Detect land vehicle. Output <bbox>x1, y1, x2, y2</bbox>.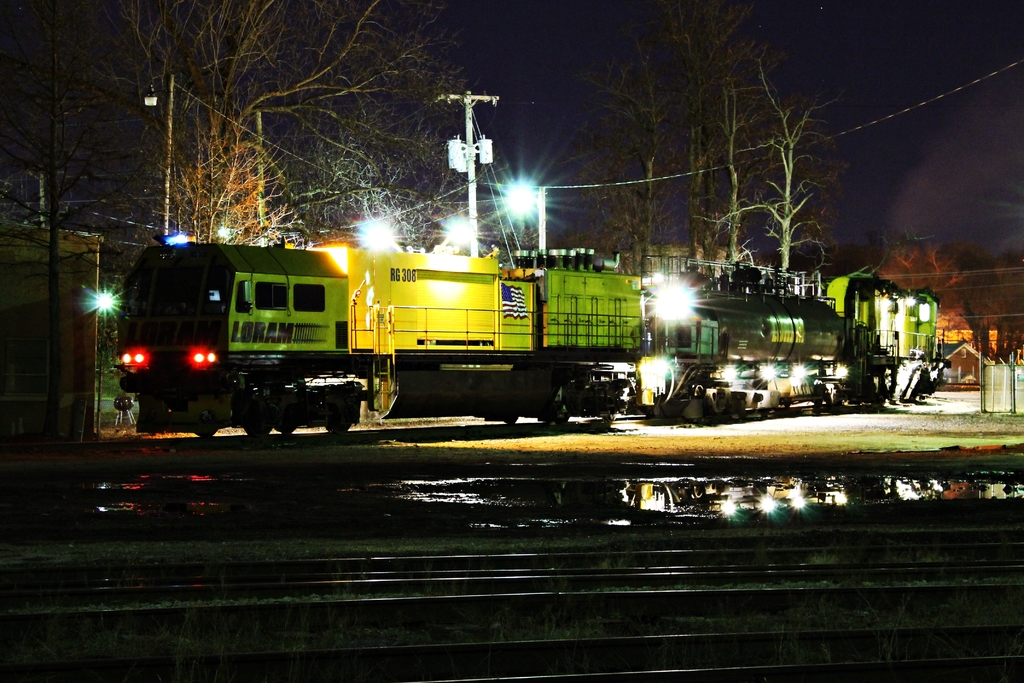
<bbox>117, 237, 902, 436</bbox>.
